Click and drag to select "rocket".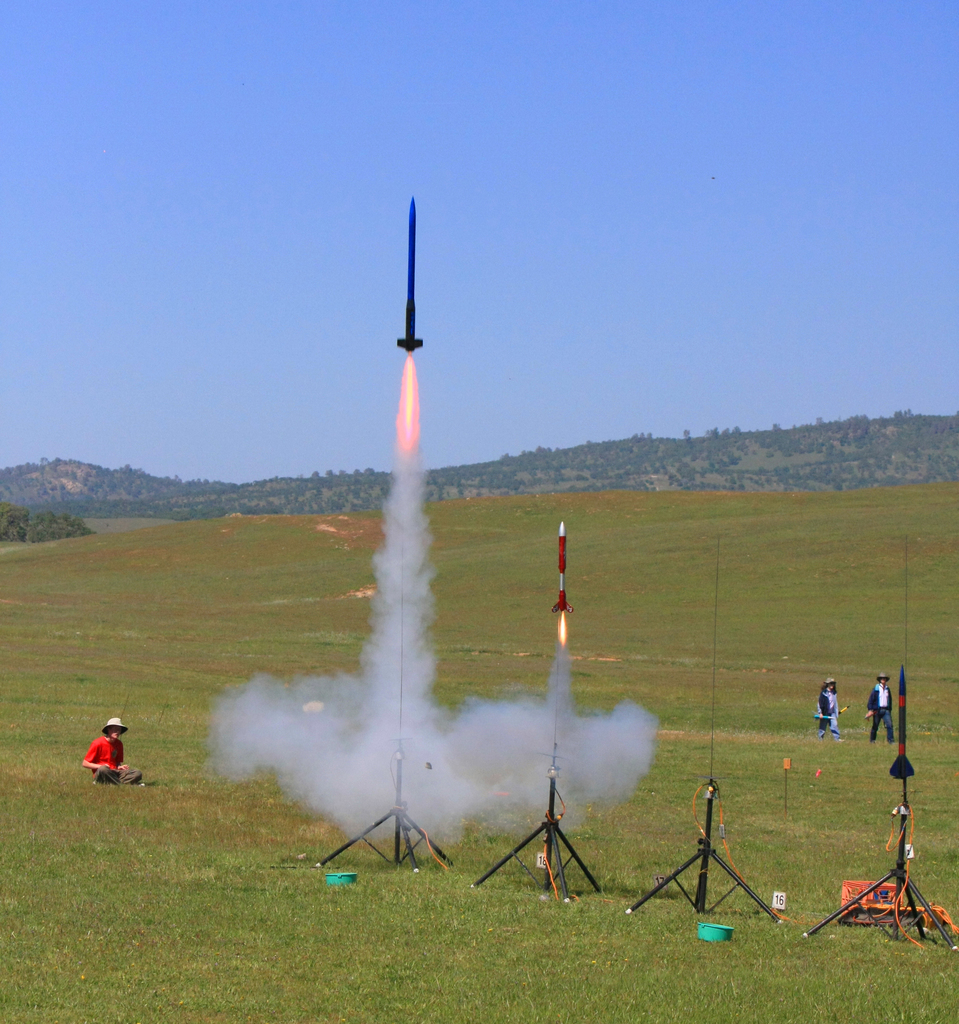
Selection: x1=892 y1=671 x2=912 y2=784.
